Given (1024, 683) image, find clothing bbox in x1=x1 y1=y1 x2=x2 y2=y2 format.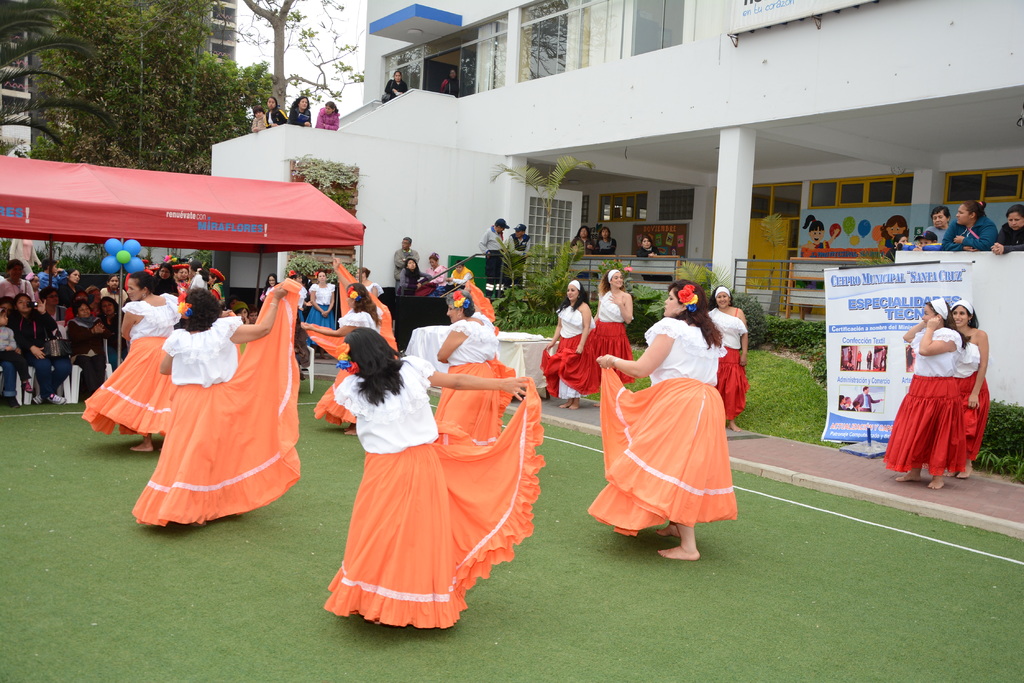
x1=947 y1=213 x2=998 y2=256.
